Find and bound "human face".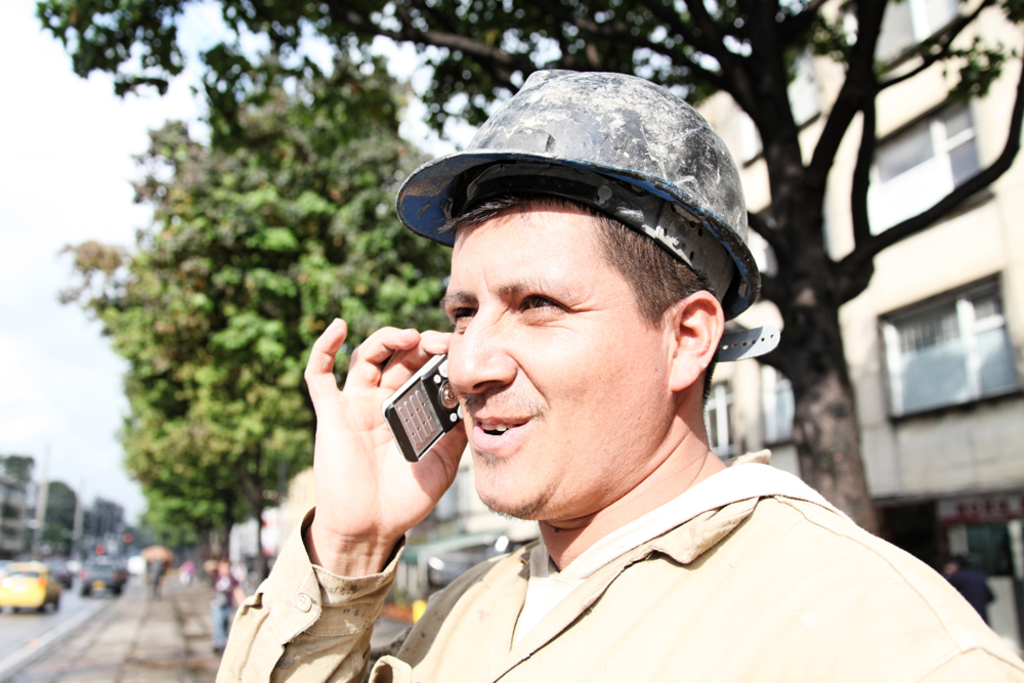
Bound: [x1=438, y1=205, x2=664, y2=520].
